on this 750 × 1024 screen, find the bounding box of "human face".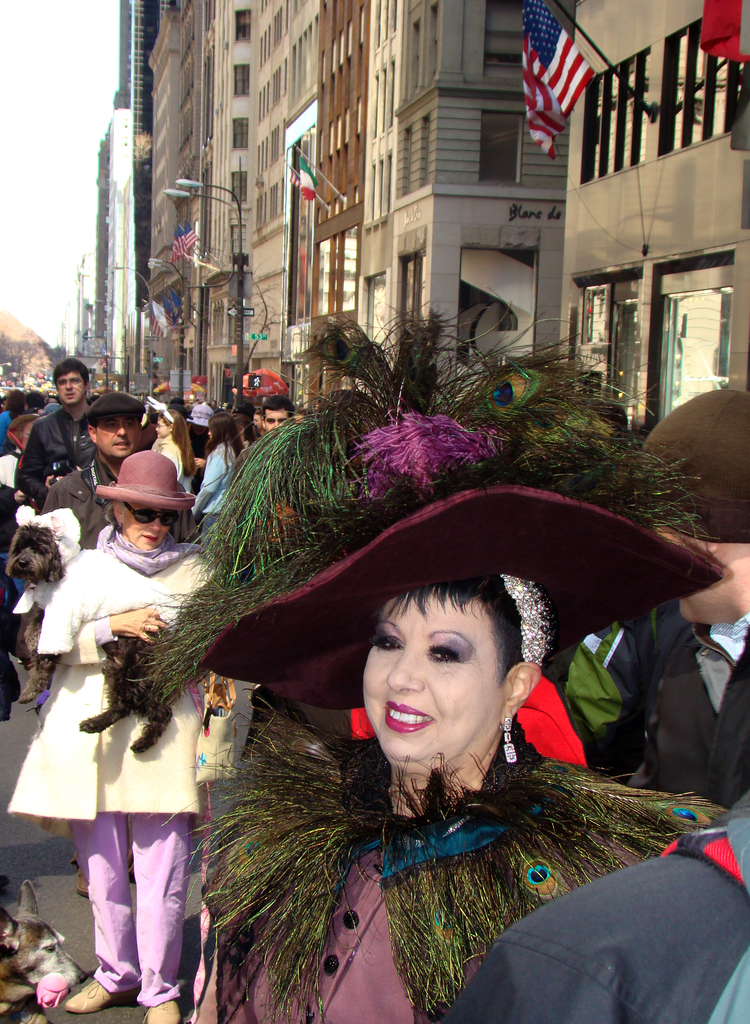
Bounding box: Rect(58, 372, 82, 405).
